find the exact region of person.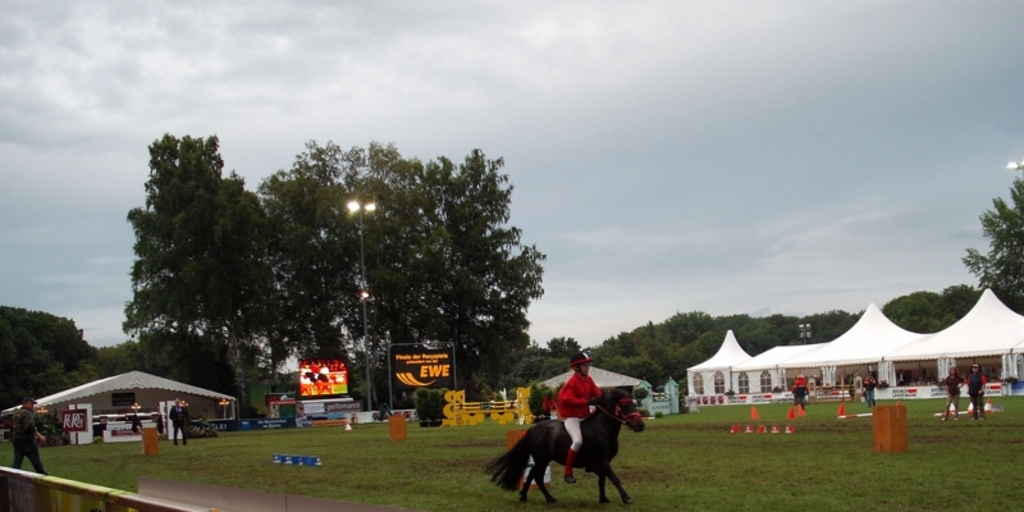
Exact region: rect(966, 362, 987, 421).
